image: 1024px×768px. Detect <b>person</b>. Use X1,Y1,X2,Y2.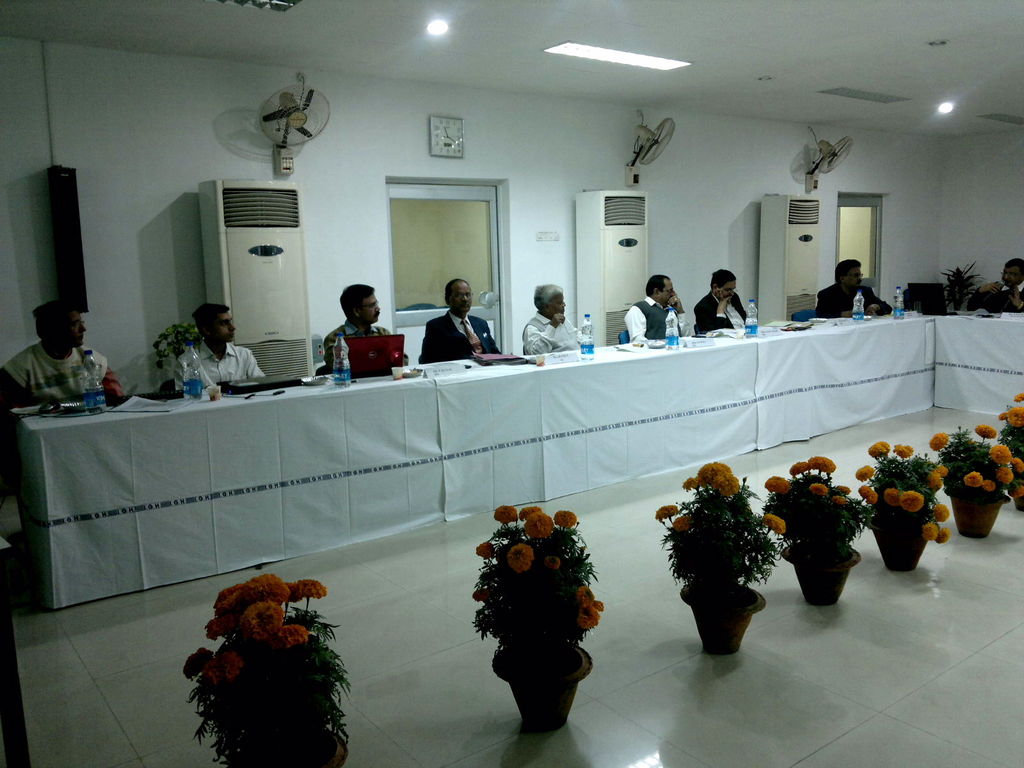
967,256,1023,312.
